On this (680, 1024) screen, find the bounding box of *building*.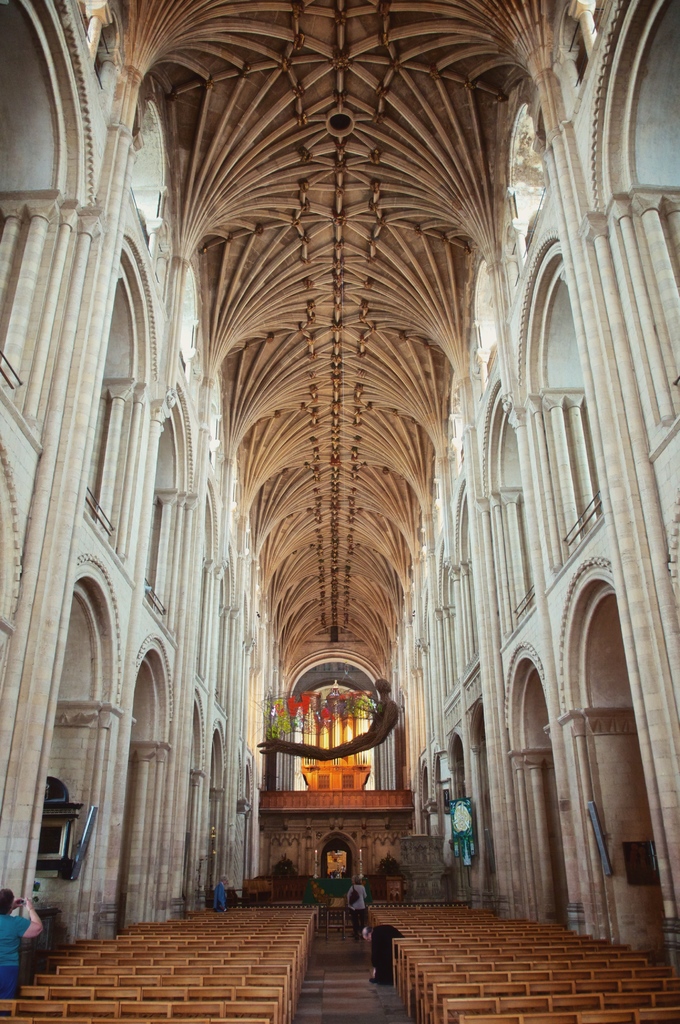
Bounding box: <region>0, 0, 679, 1023</region>.
